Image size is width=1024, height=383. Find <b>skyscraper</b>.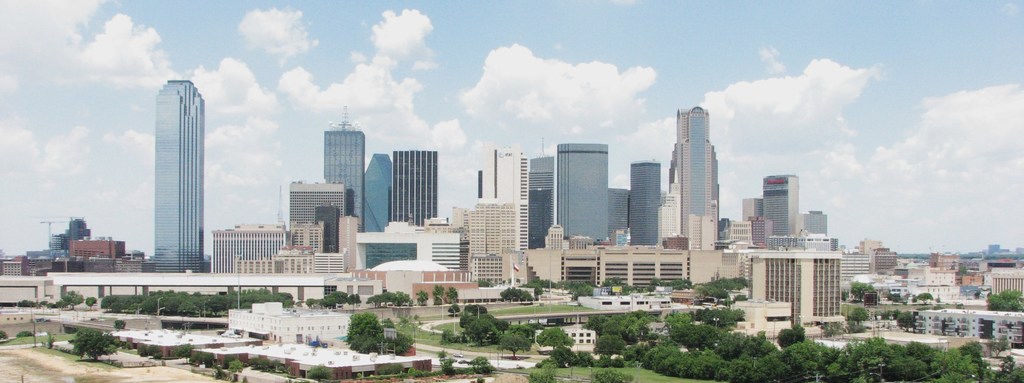
bbox=(630, 160, 660, 241).
